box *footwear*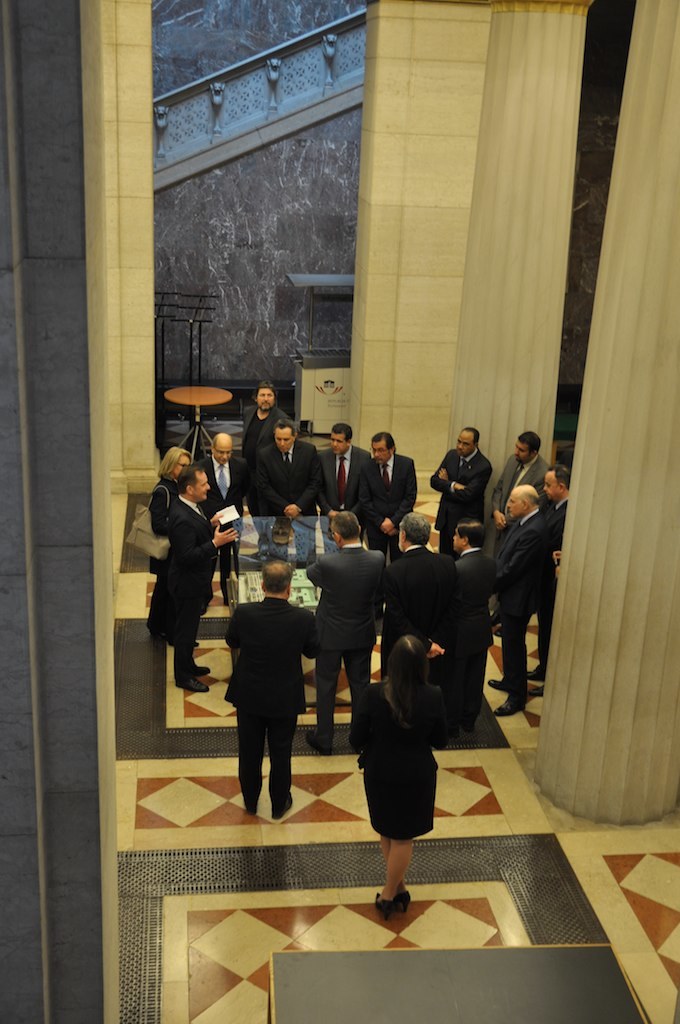
[375, 887, 397, 923]
